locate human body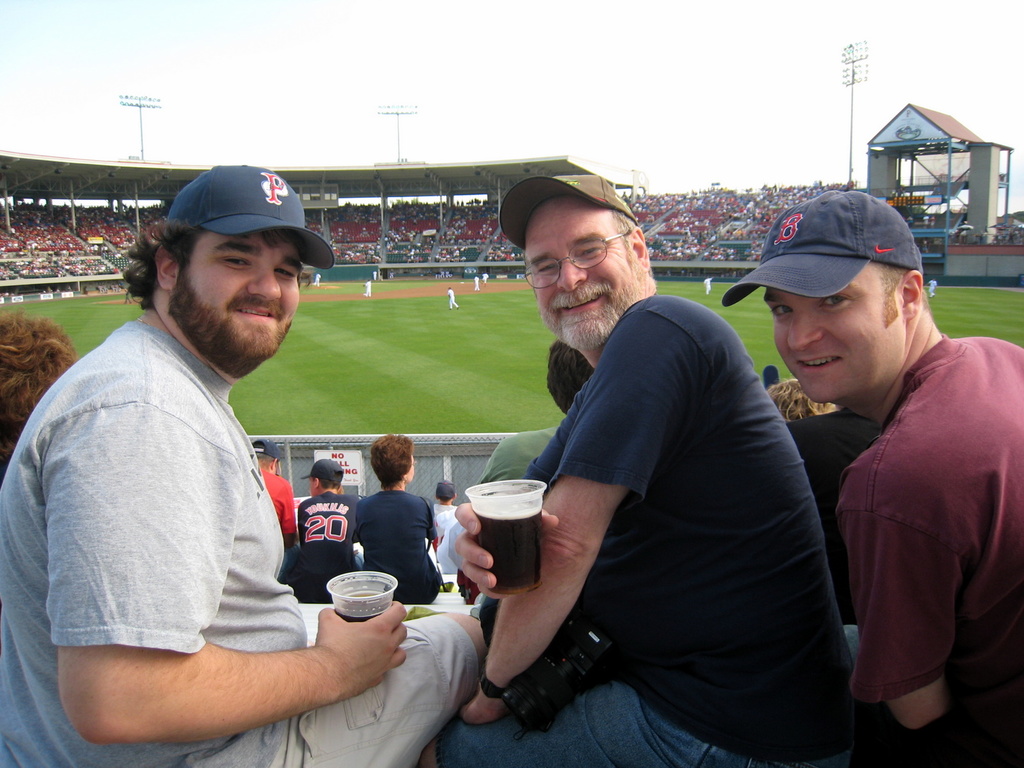
36/174/376/767
